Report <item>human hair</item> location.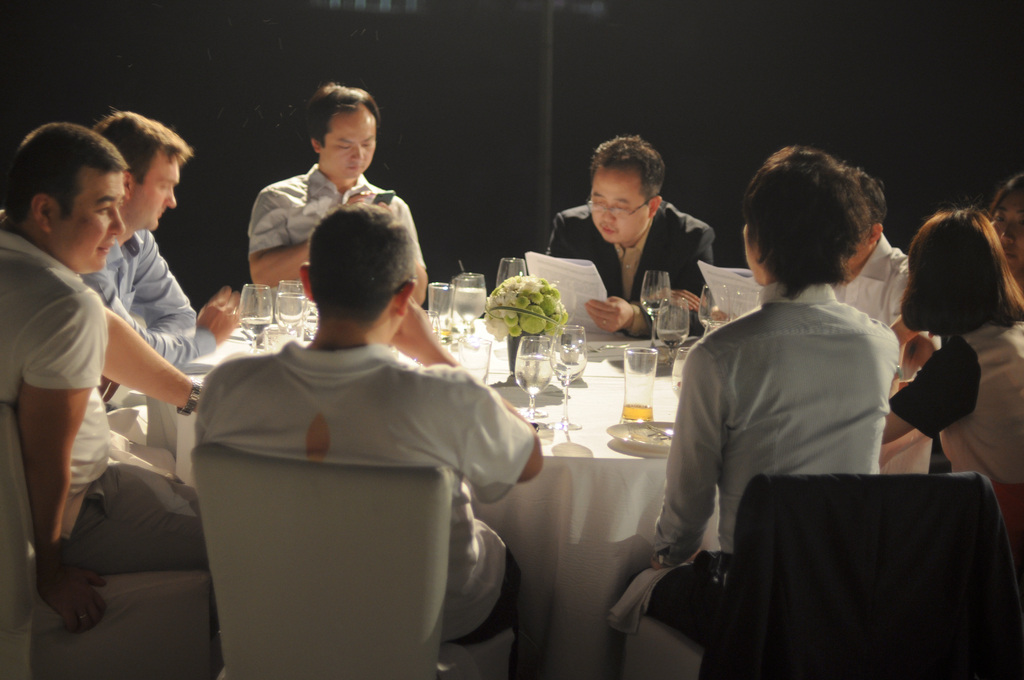
Report: rect(311, 201, 425, 319).
